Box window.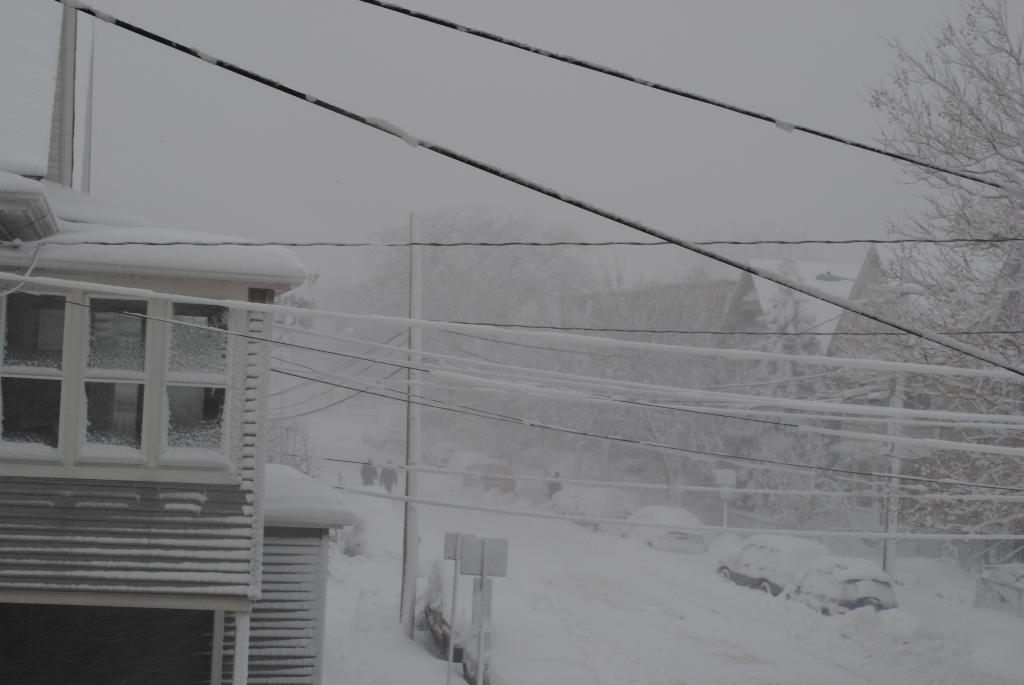
crop(50, 206, 317, 519).
